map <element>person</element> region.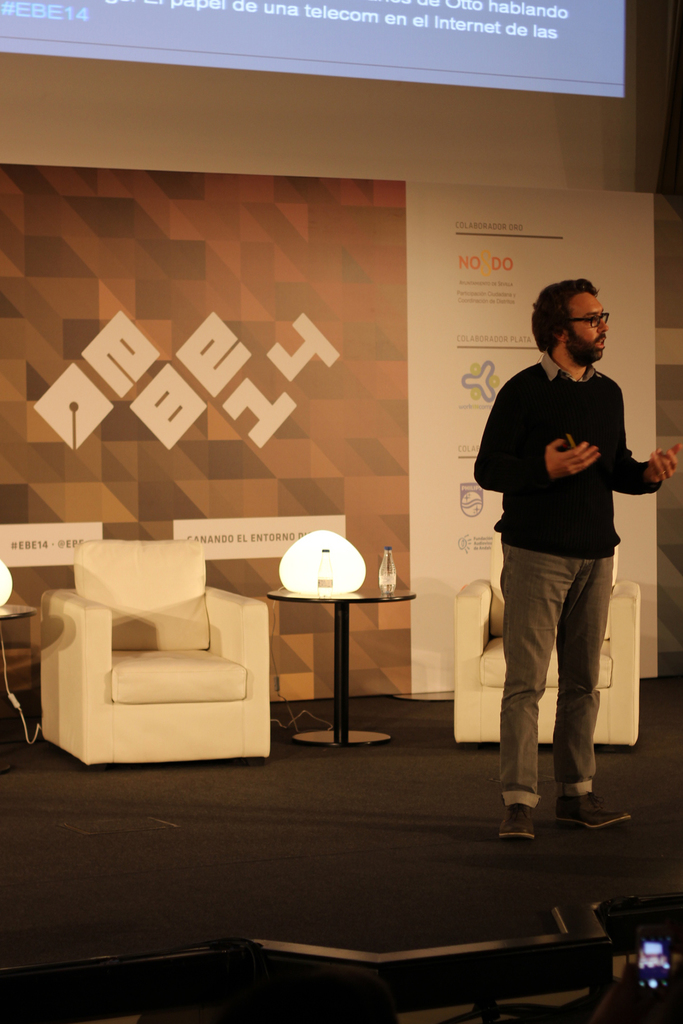
Mapped to {"x1": 477, "y1": 276, "x2": 682, "y2": 836}.
